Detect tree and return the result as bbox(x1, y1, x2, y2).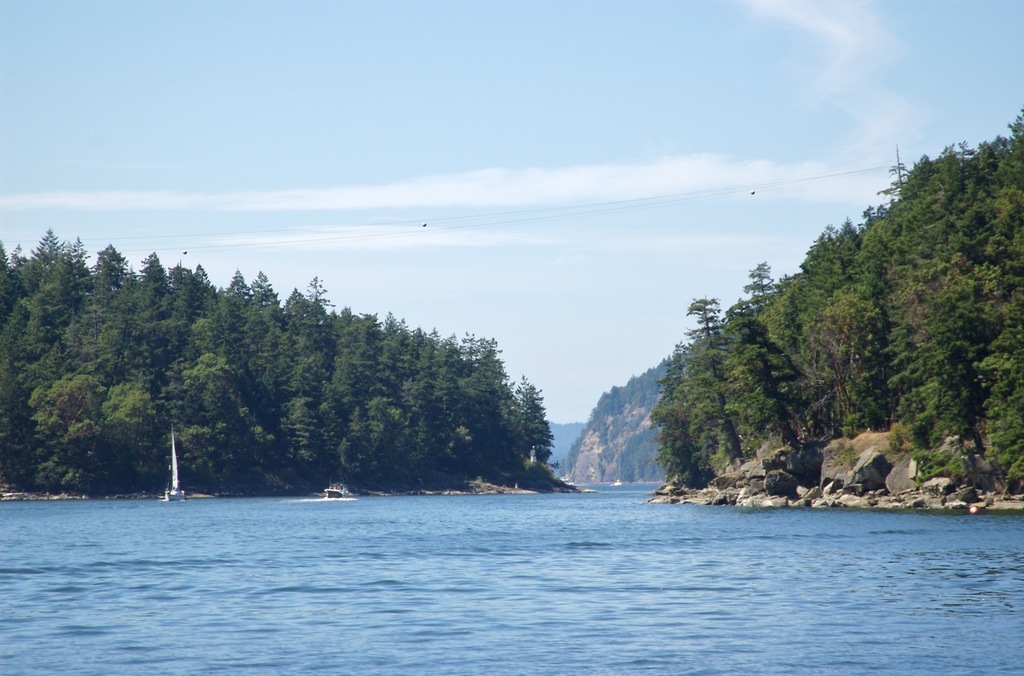
bbox(689, 288, 742, 461).
